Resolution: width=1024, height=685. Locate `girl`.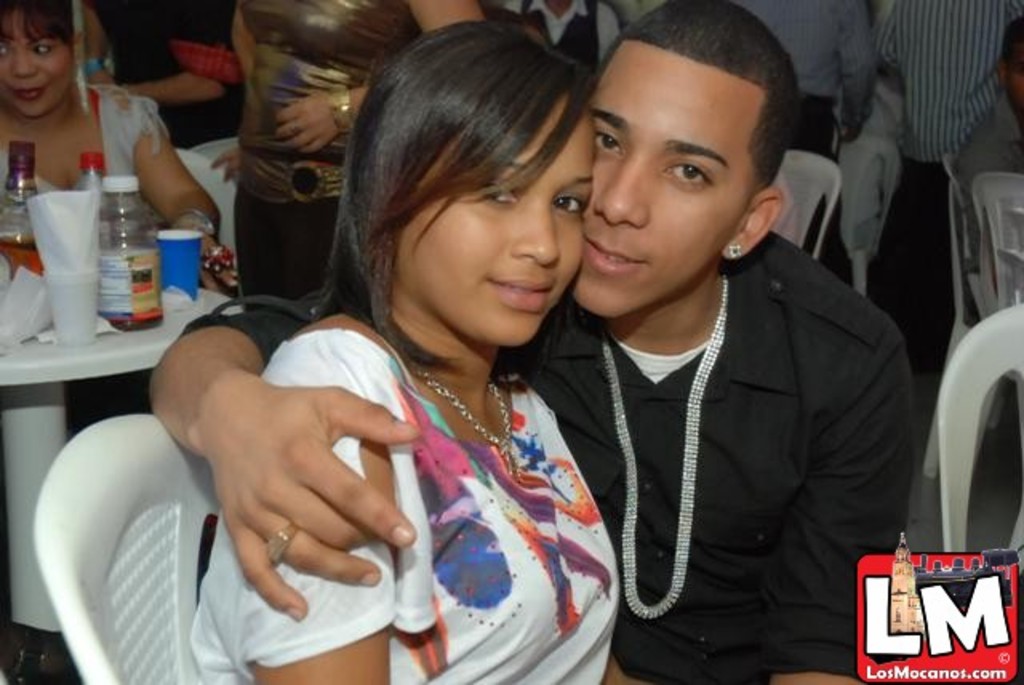
region(181, 19, 627, 683).
